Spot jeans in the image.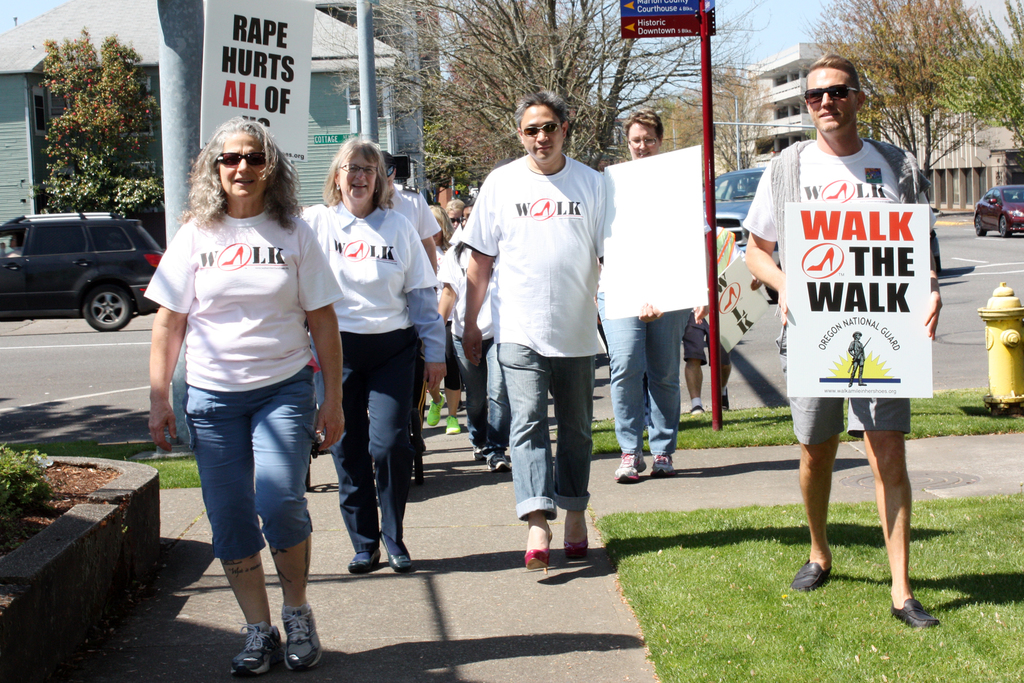
jeans found at (left=500, top=345, right=598, bottom=522).
